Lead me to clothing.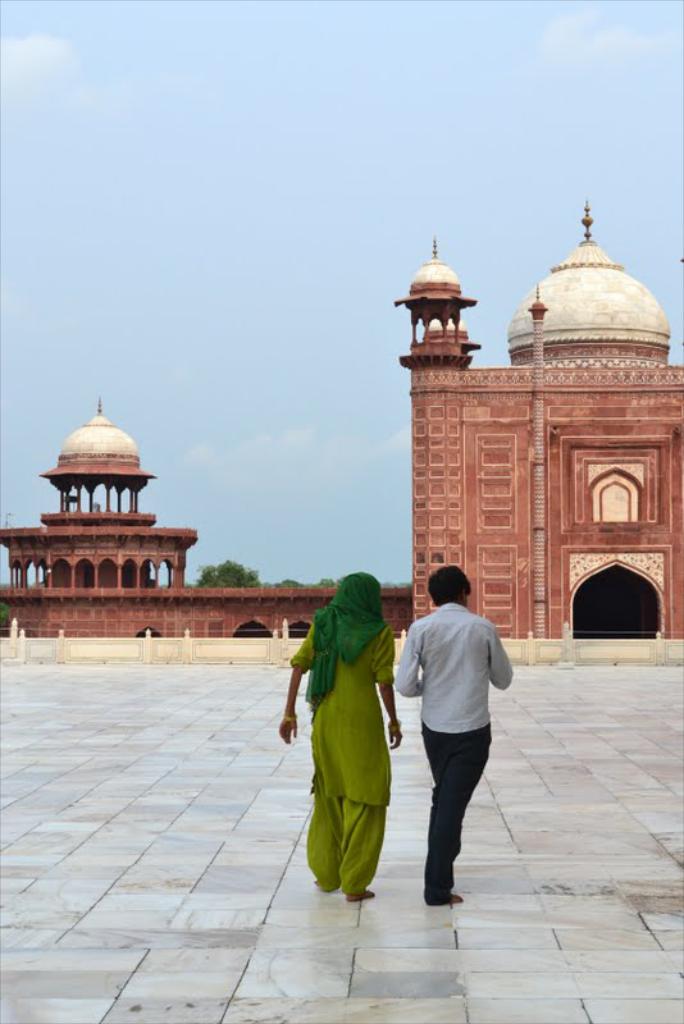
Lead to 289,573,397,883.
